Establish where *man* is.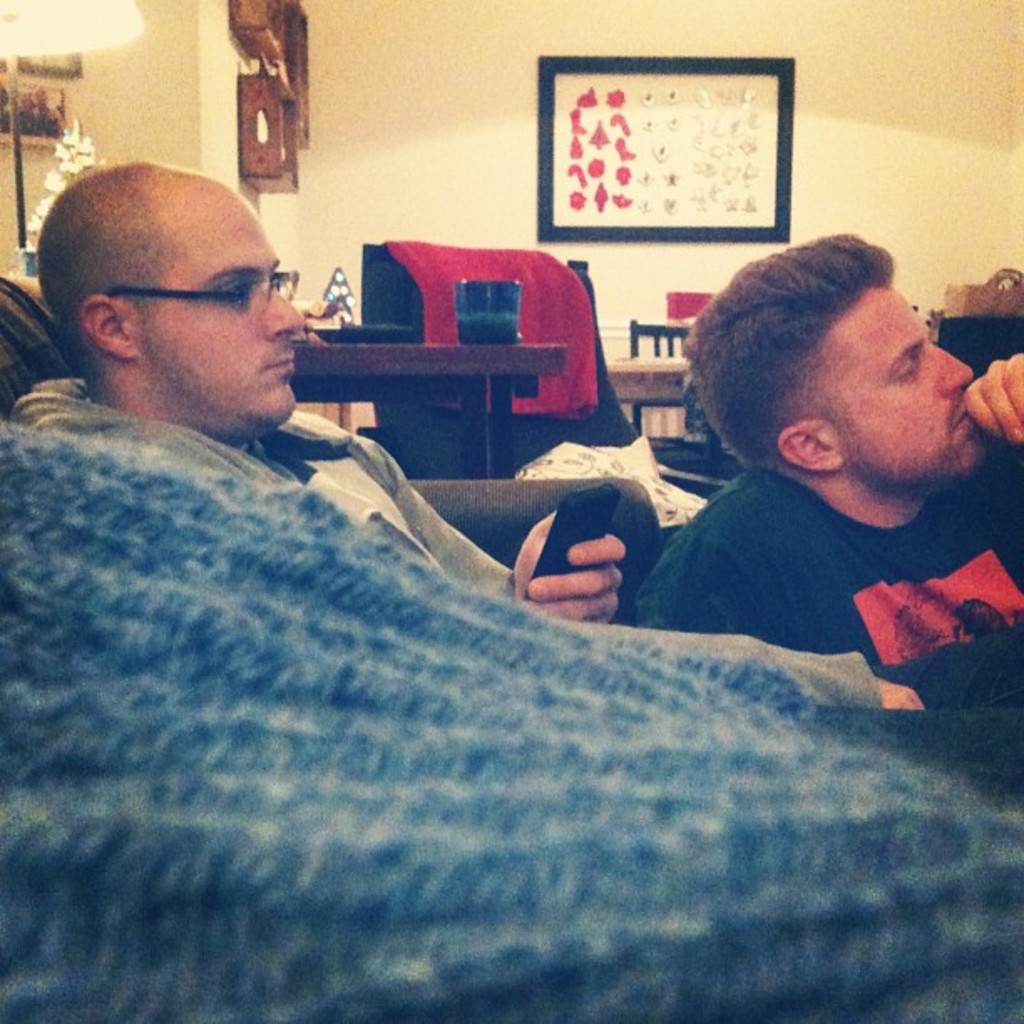
Established at (584,249,1023,721).
